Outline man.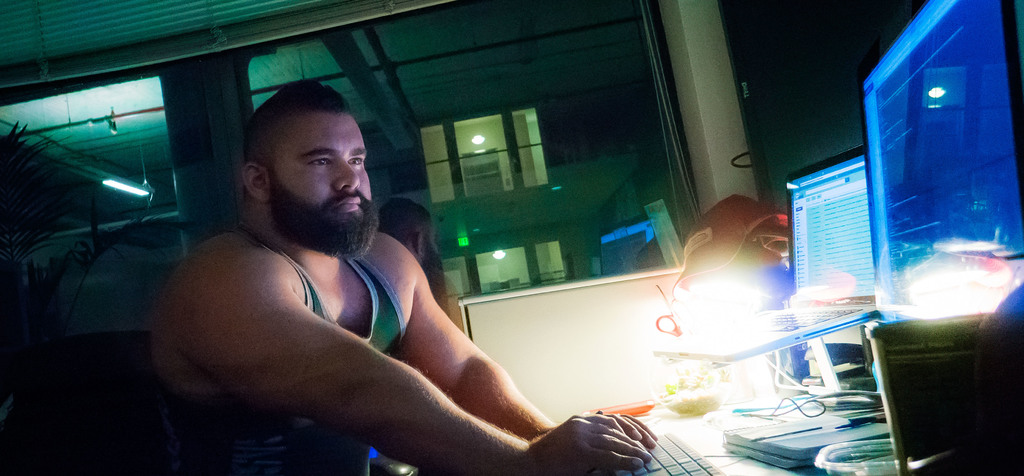
Outline: 376,193,446,303.
